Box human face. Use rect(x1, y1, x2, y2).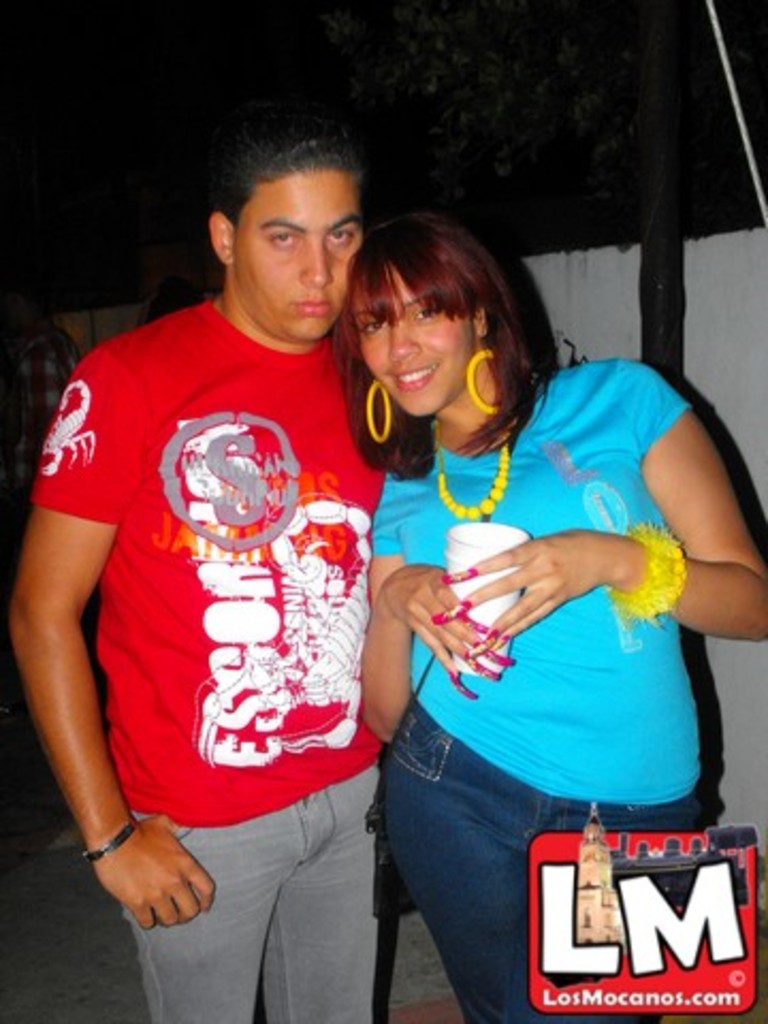
rect(356, 269, 469, 418).
